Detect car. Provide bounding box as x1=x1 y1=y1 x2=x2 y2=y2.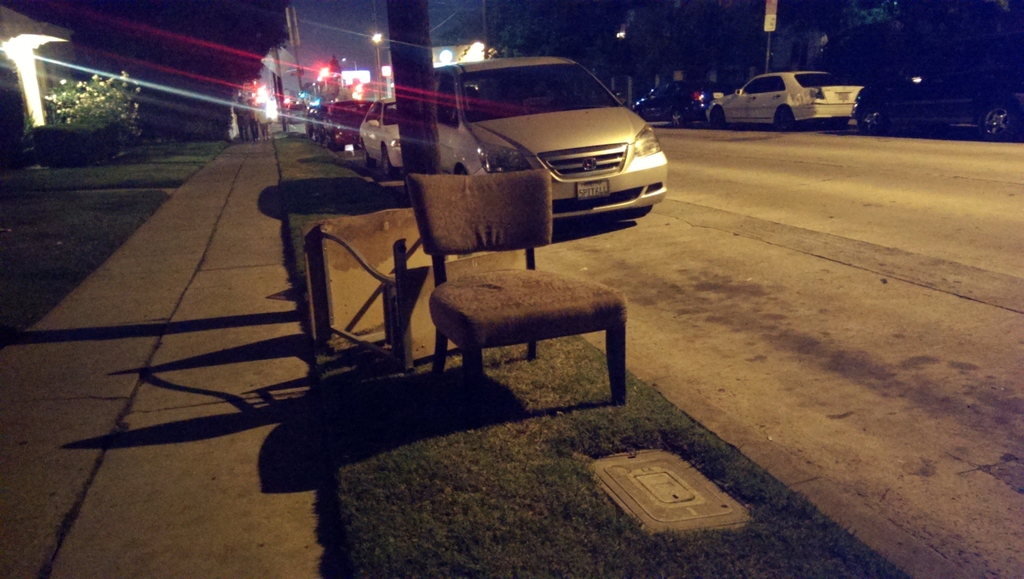
x1=640 y1=74 x2=731 y2=121.
